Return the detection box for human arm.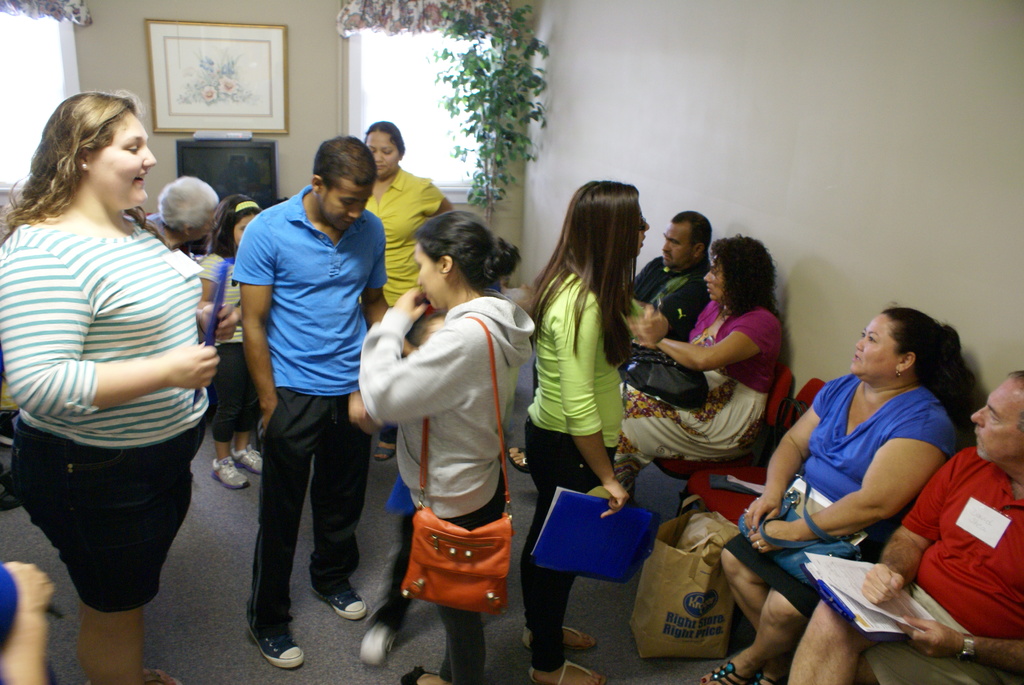
[x1=190, y1=304, x2=238, y2=352].
